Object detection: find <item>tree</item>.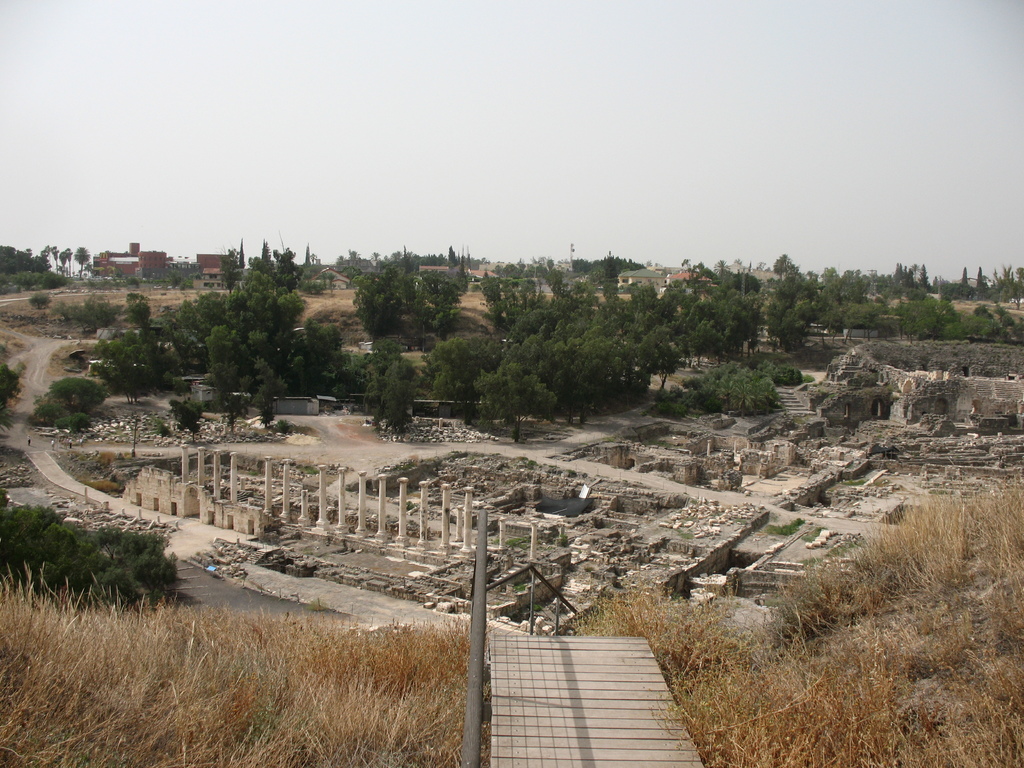
<region>332, 252, 344, 277</region>.
